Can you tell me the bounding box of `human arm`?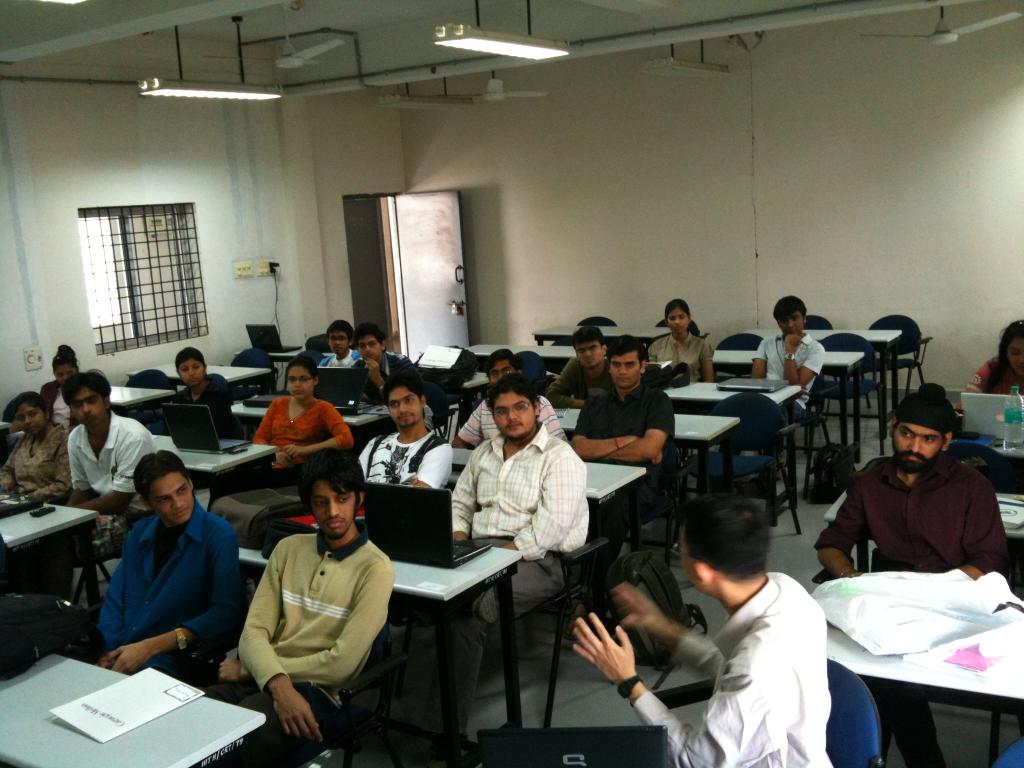
599/395/682/462.
